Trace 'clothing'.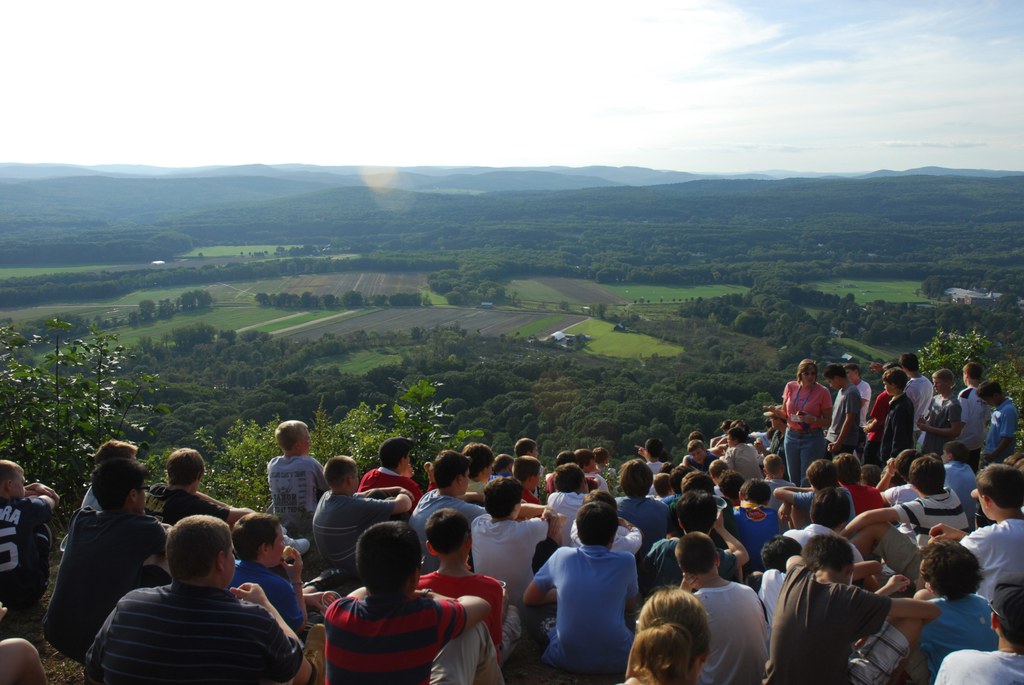
Traced to detection(878, 393, 915, 465).
